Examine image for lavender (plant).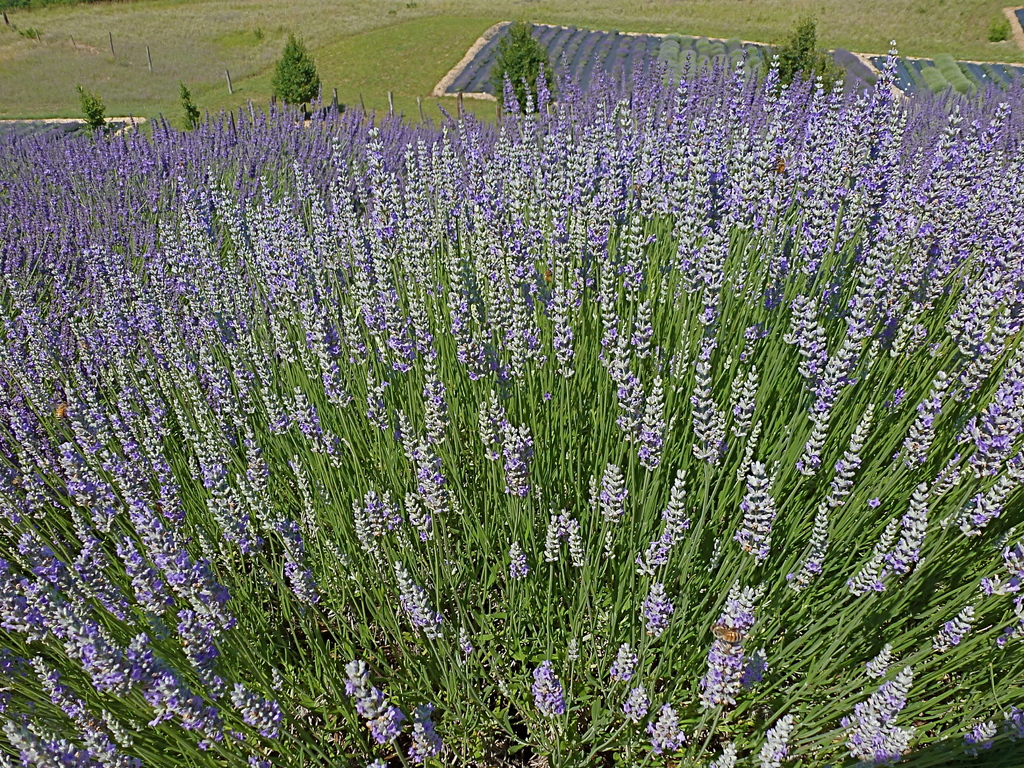
Examination result: (885, 482, 926, 592).
